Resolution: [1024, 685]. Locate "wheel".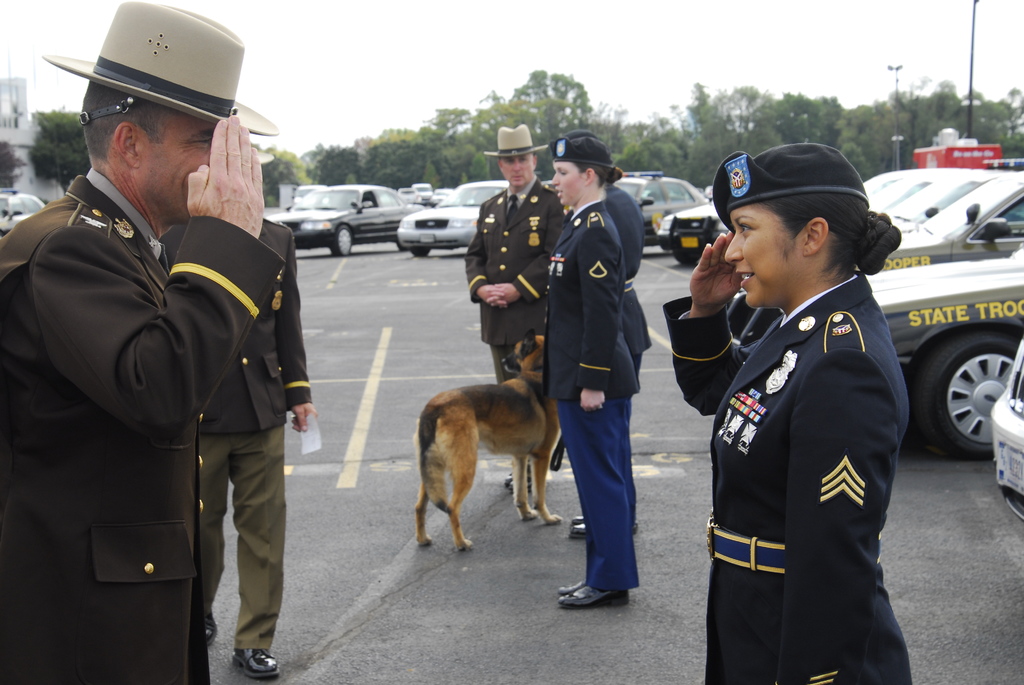
bbox=[332, 225, 354, 255].
